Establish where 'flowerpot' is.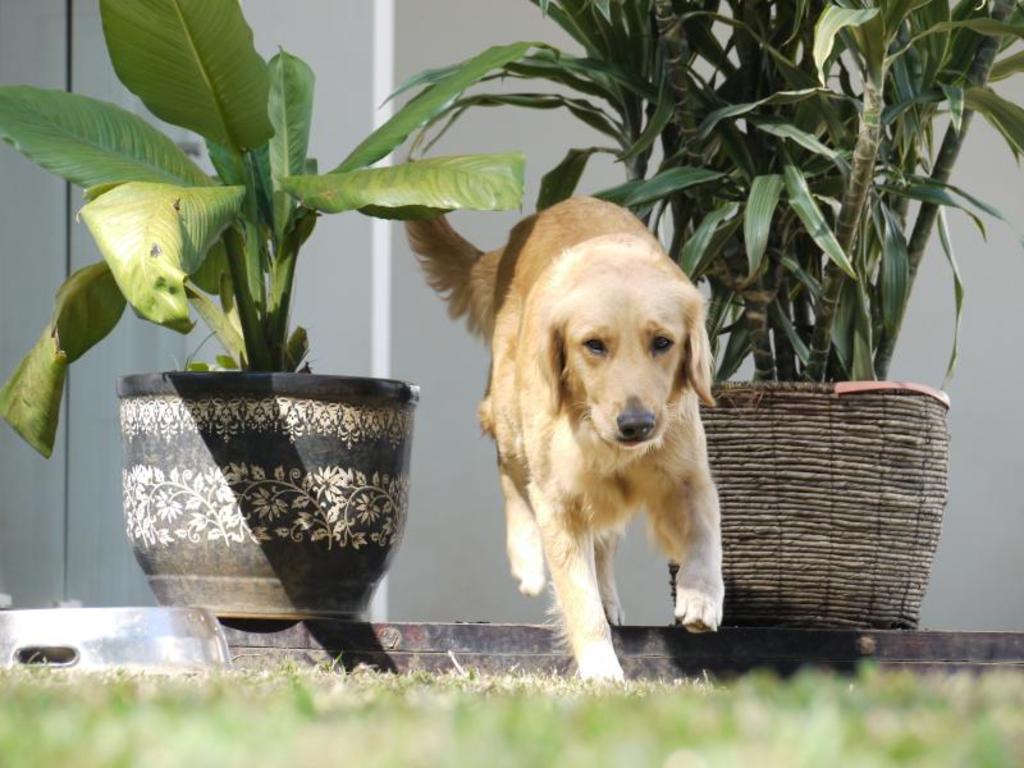
Established at BBox(666, 378, 955, 628).
